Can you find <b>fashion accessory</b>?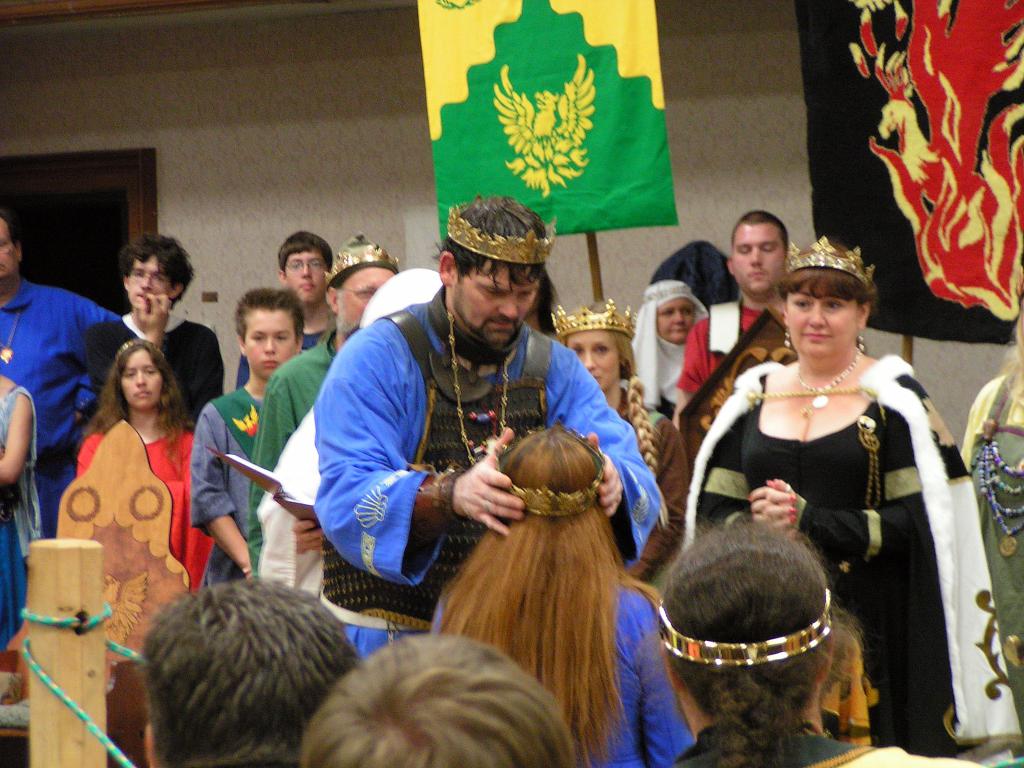
Yes, bounding box: [x1=447, y1=205, x2=559, y2=269].
